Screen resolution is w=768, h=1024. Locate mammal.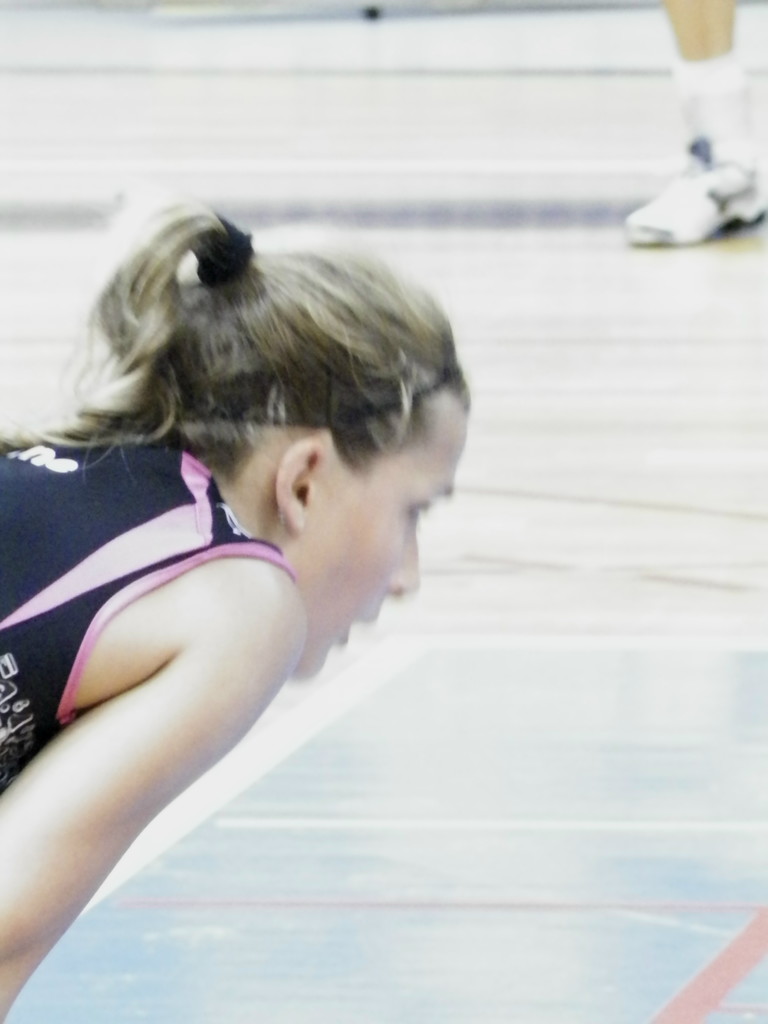
[0, 211, 508, 931].
